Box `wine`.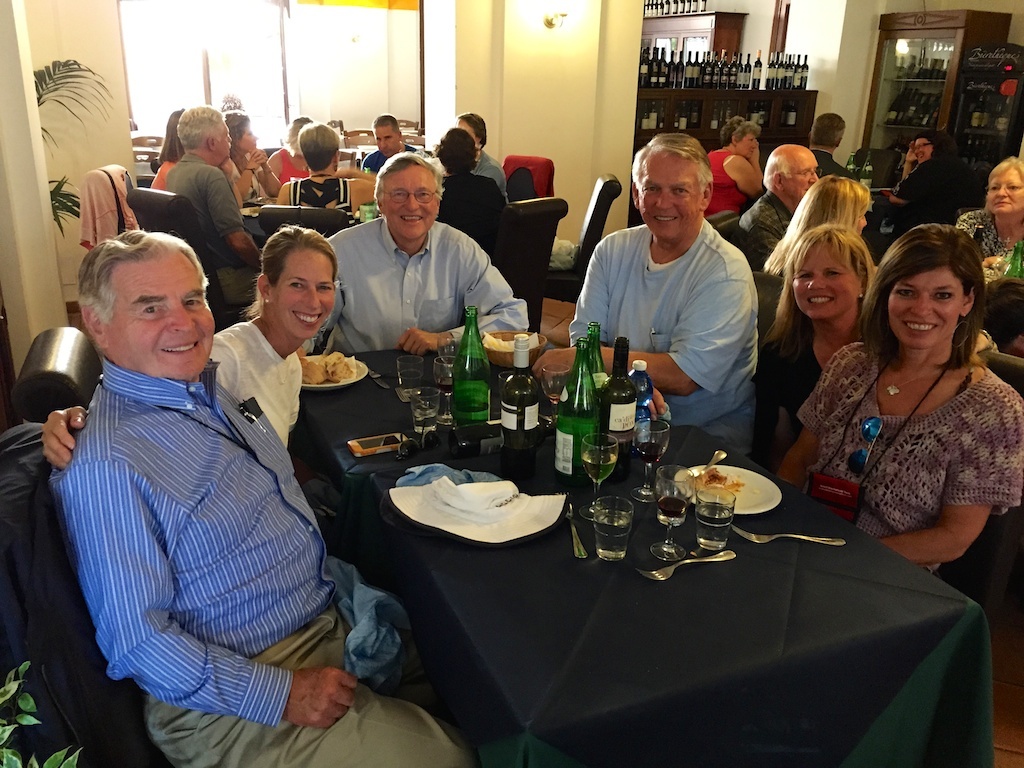
{"x1": 358, "y1": 169, "x2": 380, "y2": 222}.
